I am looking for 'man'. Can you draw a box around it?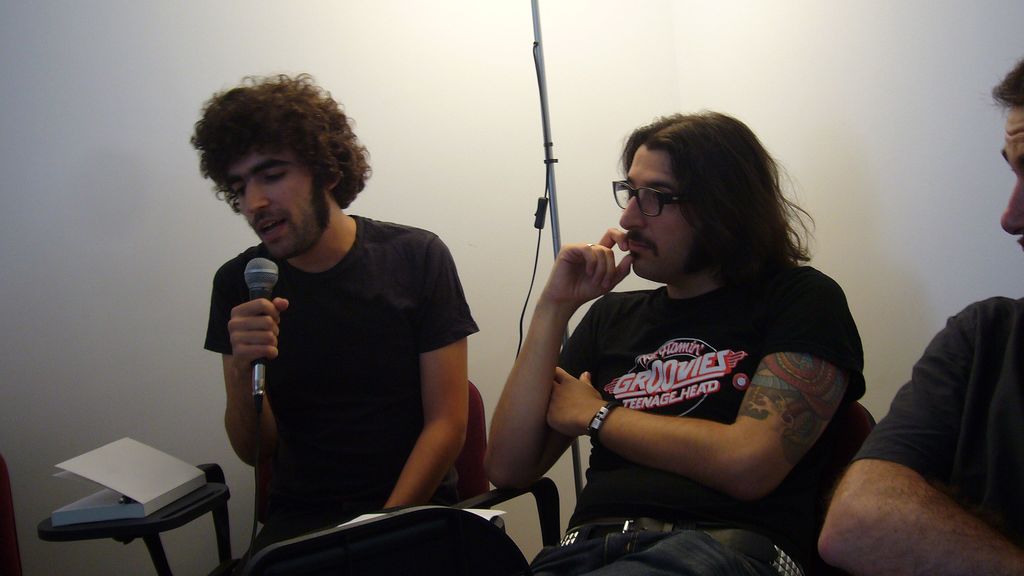
Sure, the bounding box is BBox(815, 61, 1023, 575).
